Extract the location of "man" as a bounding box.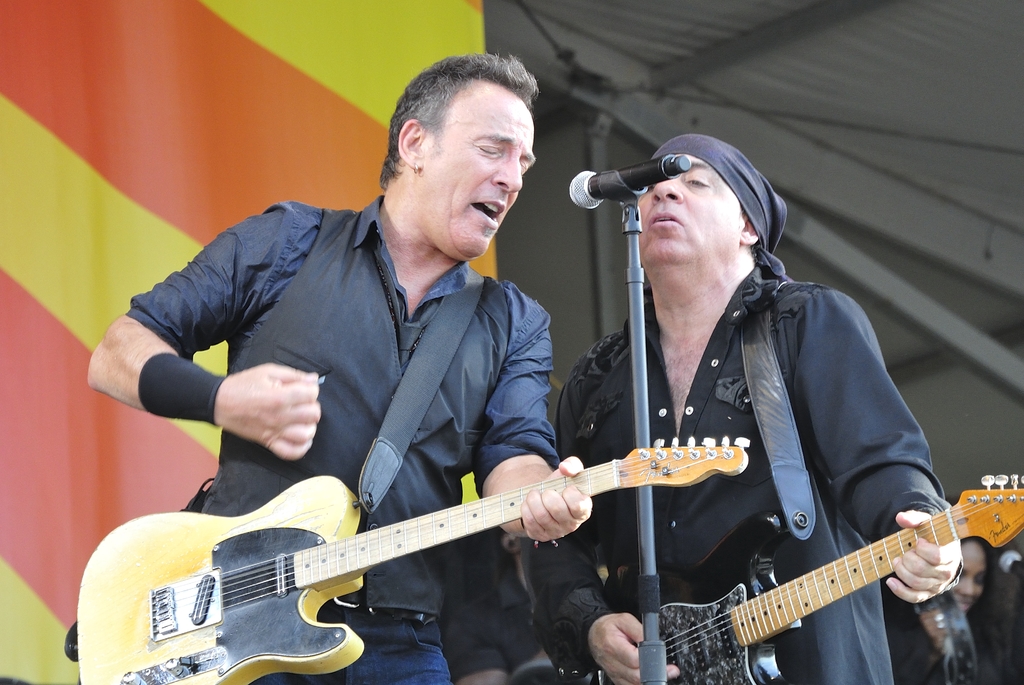
box(108, 81, 700, 682).
